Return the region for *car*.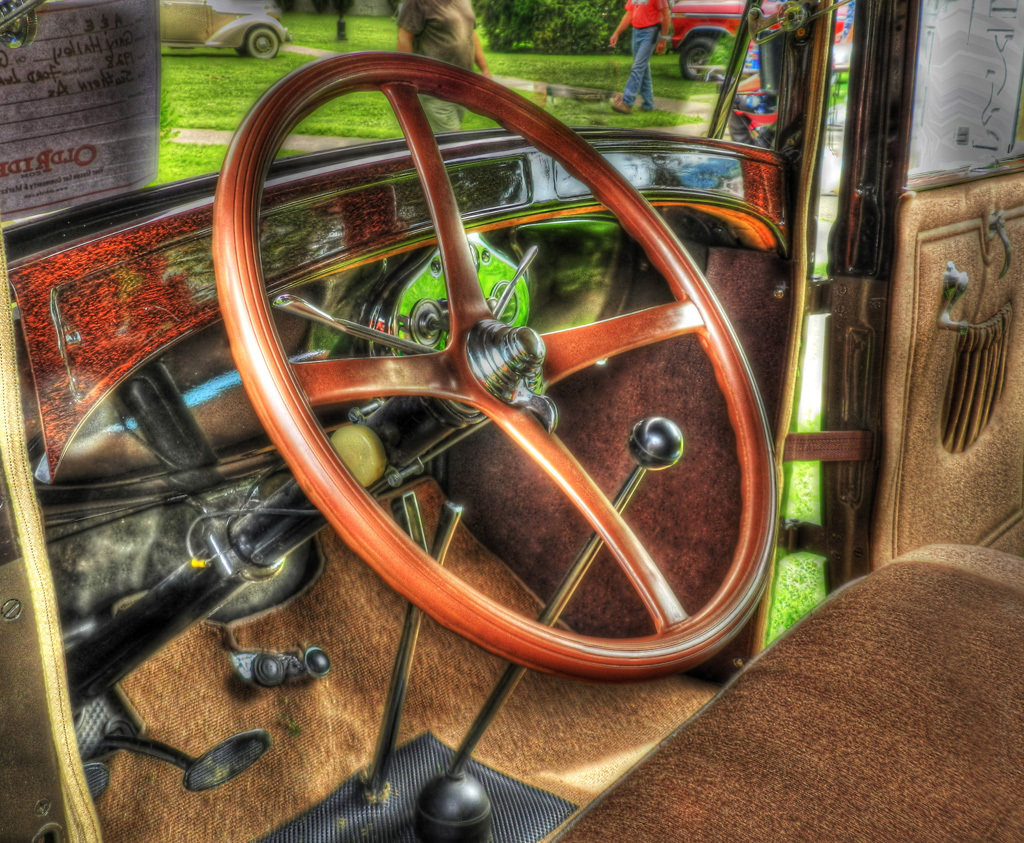
left=659, top=0, right=845, bottom=82.
